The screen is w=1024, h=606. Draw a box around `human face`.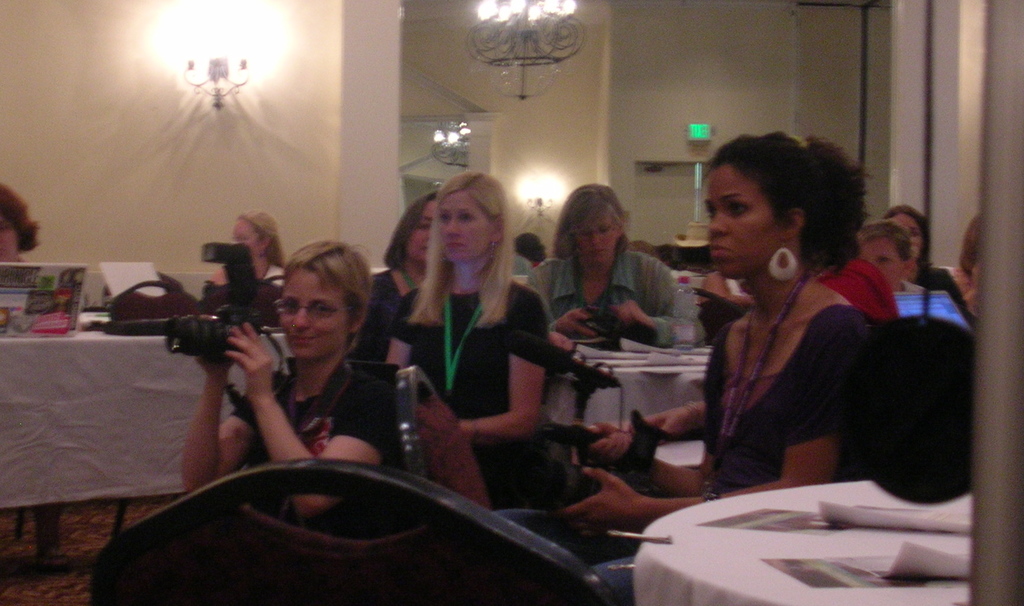
<bbox>442, 196, 488, 262</bbox>.
